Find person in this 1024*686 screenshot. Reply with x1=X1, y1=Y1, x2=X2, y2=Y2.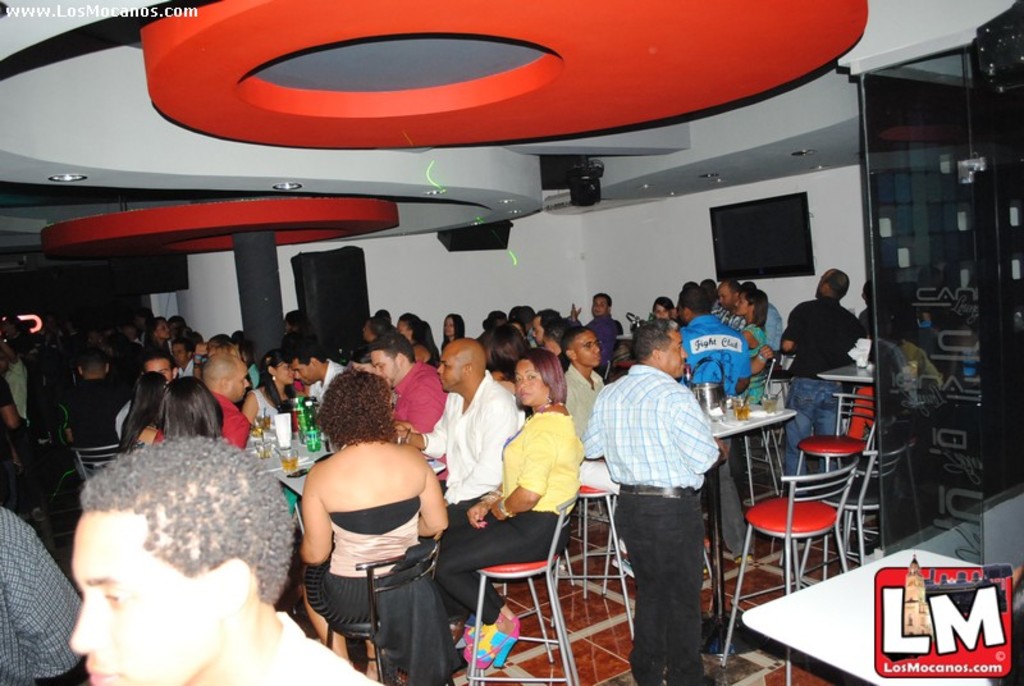
x1=69, y1=439, x2=384, y2=685.
